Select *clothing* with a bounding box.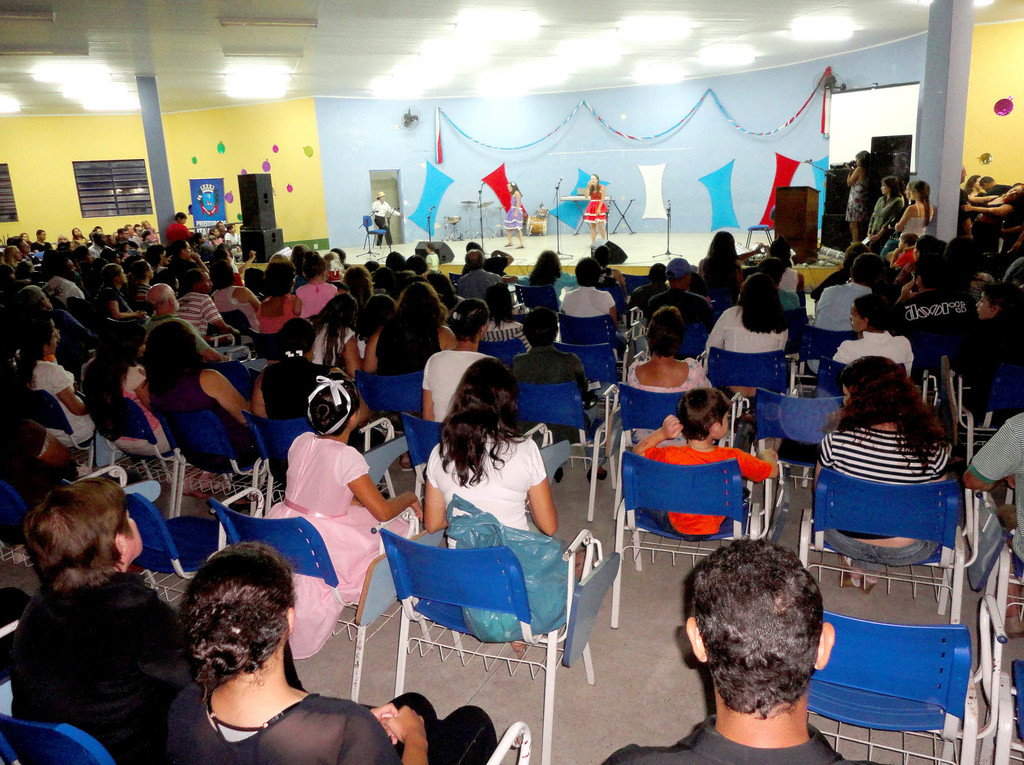
231,286,304,330.
